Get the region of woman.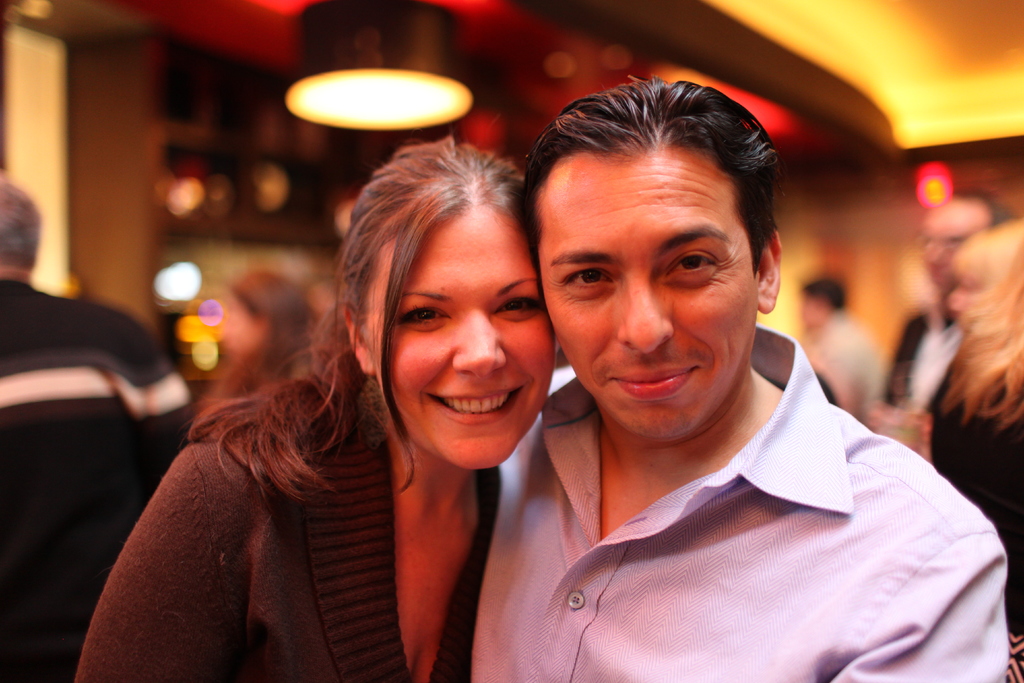
(x1=129, y1=138, x2=620, y2=677).
